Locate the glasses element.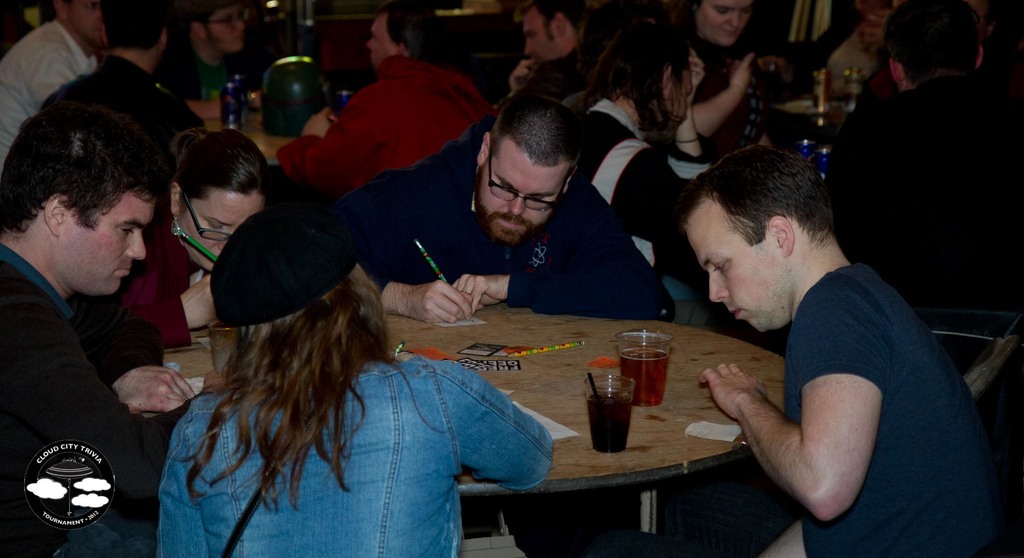
Element bbox: detection(201, 6, 250, 30).
